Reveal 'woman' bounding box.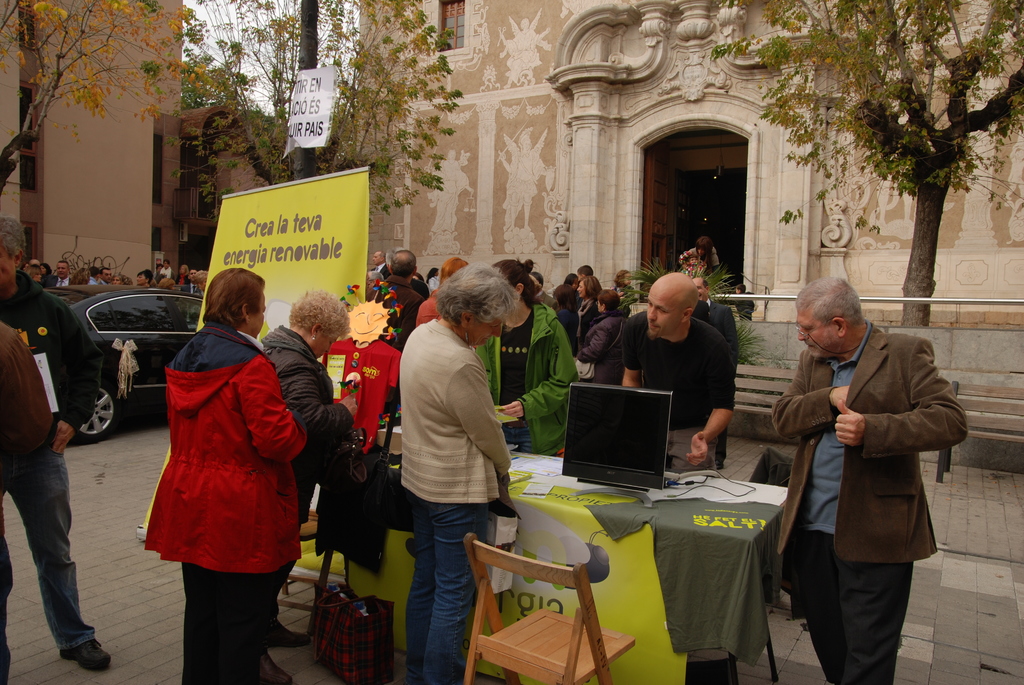
Revealed: select_region(146, 265, 305, 684).
